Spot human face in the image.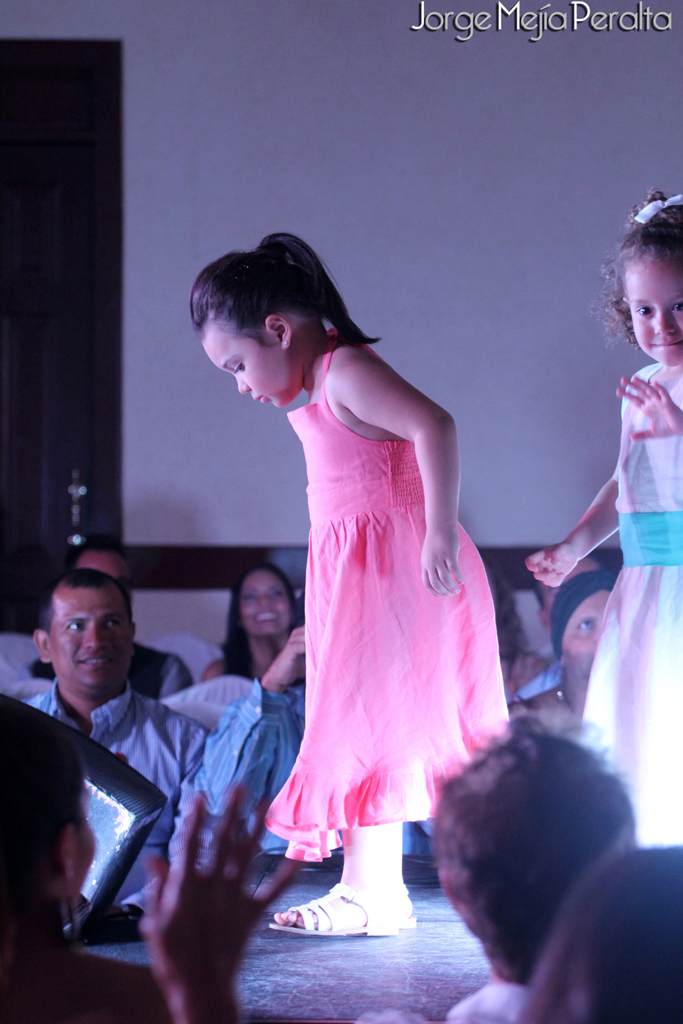
human face found at <box>622,253,682,365</box>.
